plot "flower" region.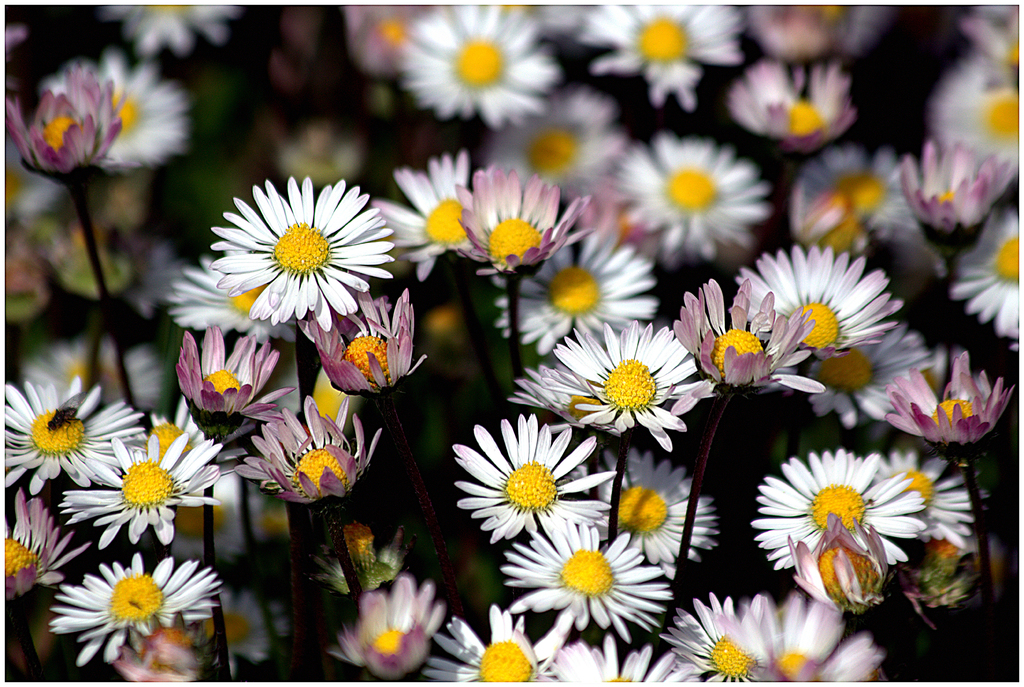
Plotted at <region>398, 0, 556, 126</region>.
